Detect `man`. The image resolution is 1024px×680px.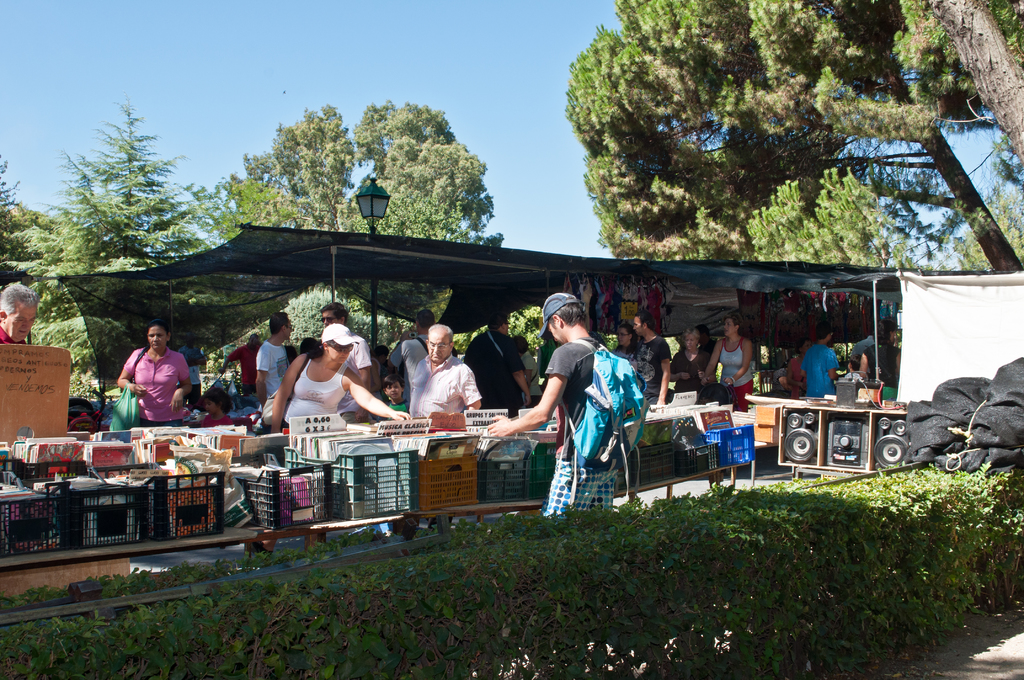
l=849, t=312, r=883, b=371.
